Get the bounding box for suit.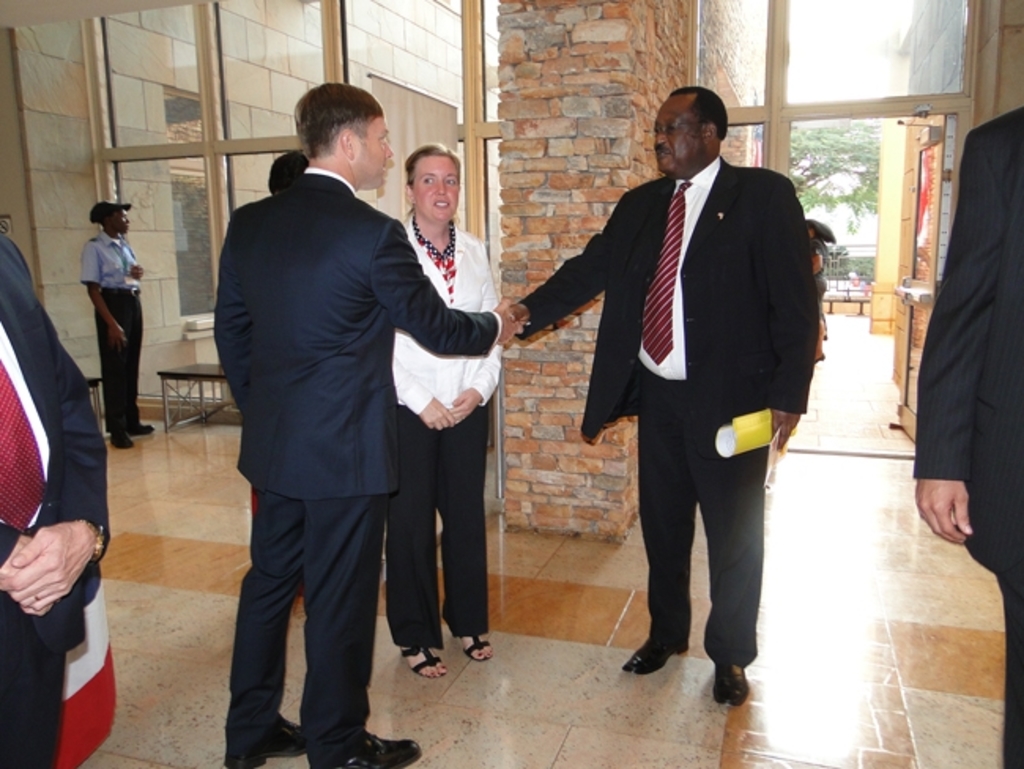
bbox(518, 148, 826, 676).
